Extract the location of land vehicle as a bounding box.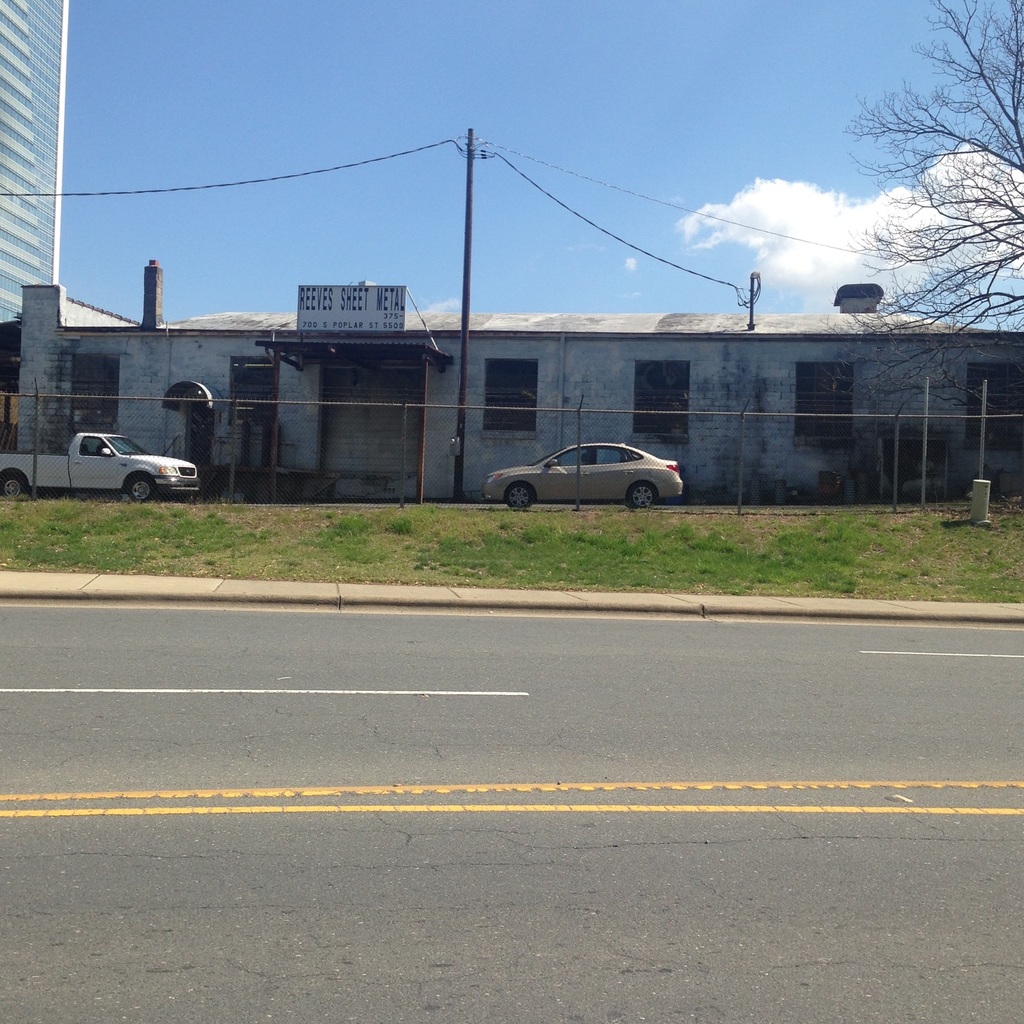
left=481, top=426, right=699, bottom=505.
